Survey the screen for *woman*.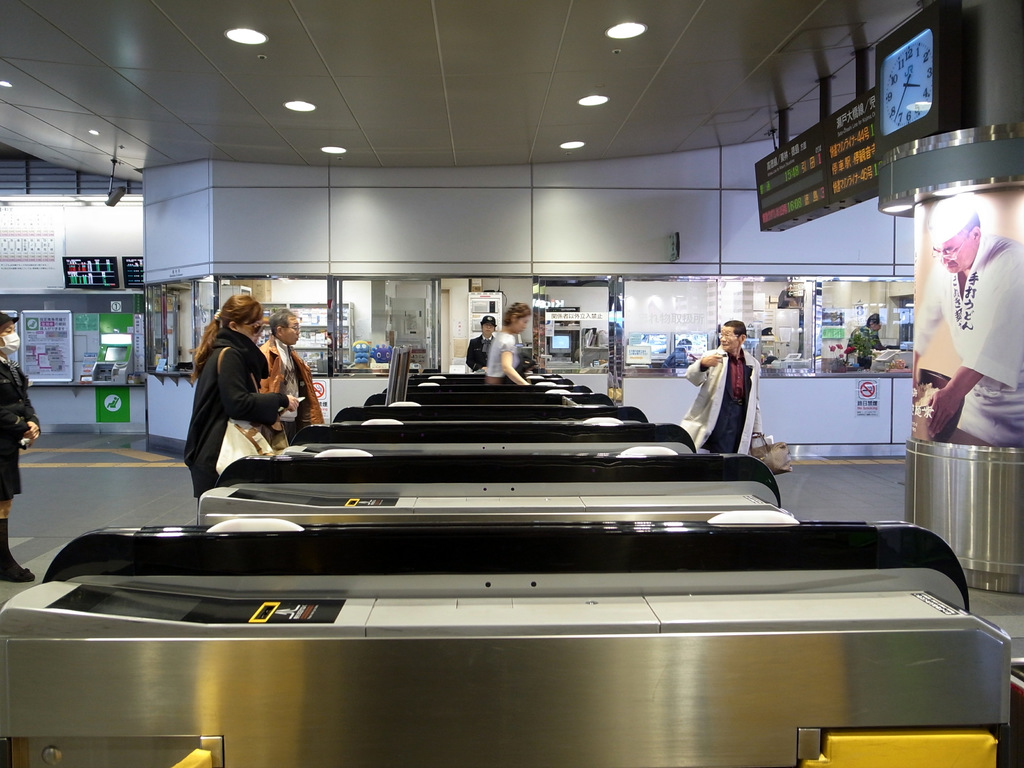
Survey found: pyautogui.locateOnScreen(172, 294, 288, 509).
